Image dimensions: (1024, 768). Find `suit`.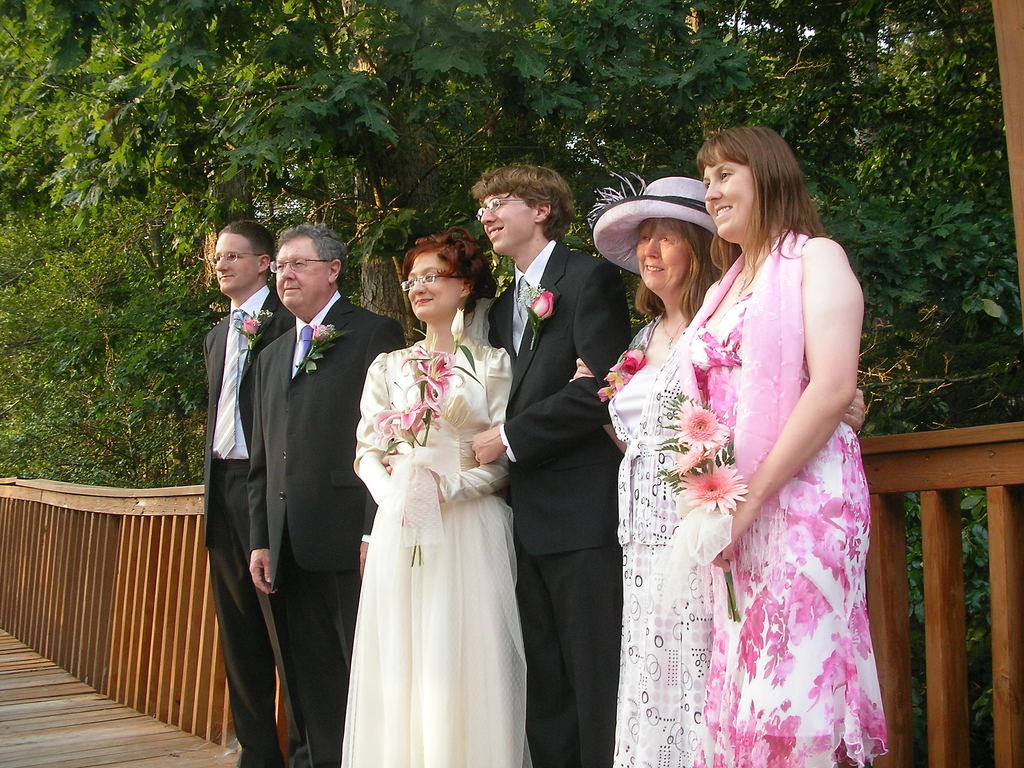
detection(205, 282, 296, 767).
